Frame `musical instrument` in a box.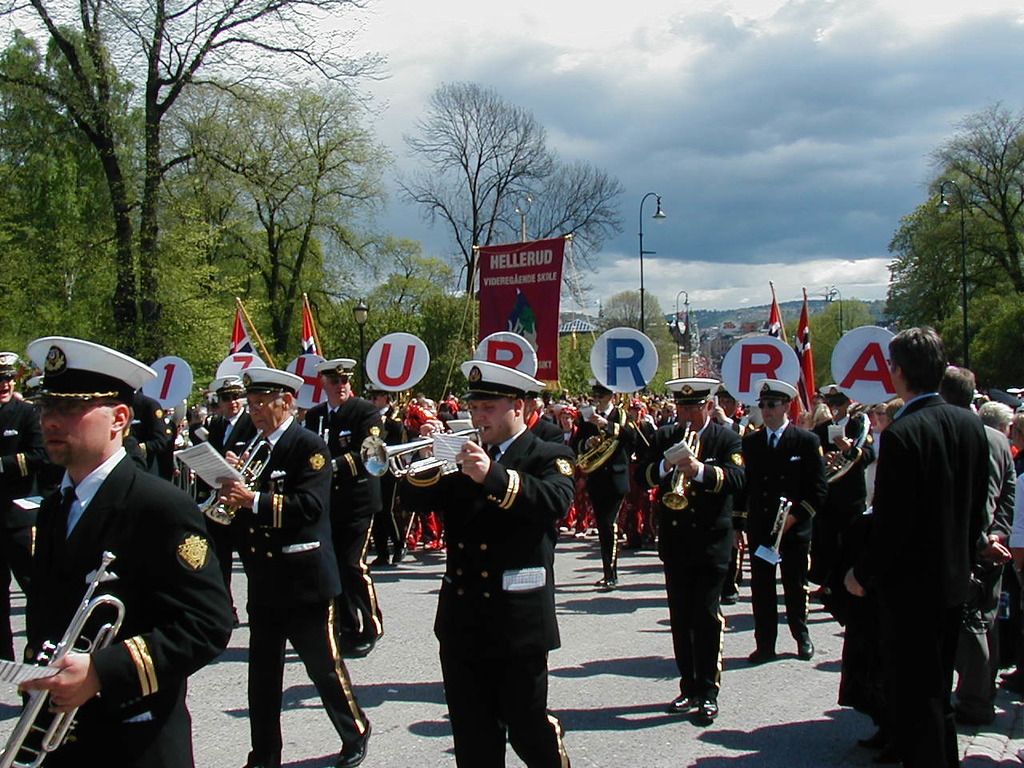
crop(474, 330, 545, 422).
